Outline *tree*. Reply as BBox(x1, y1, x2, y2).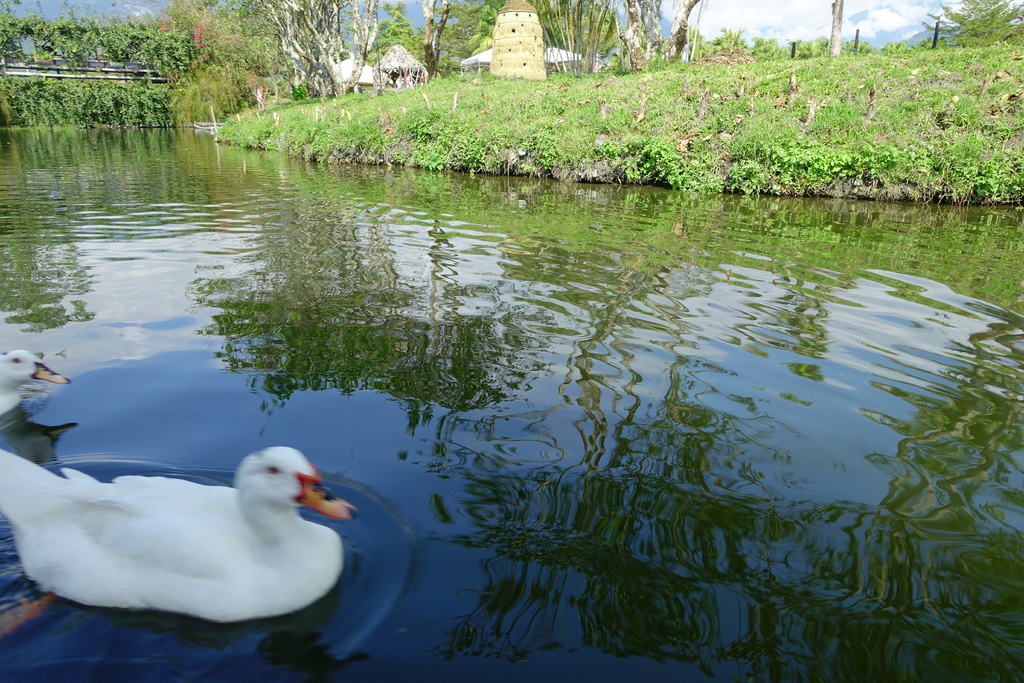
BBox(914, 0, 1023, 48).
